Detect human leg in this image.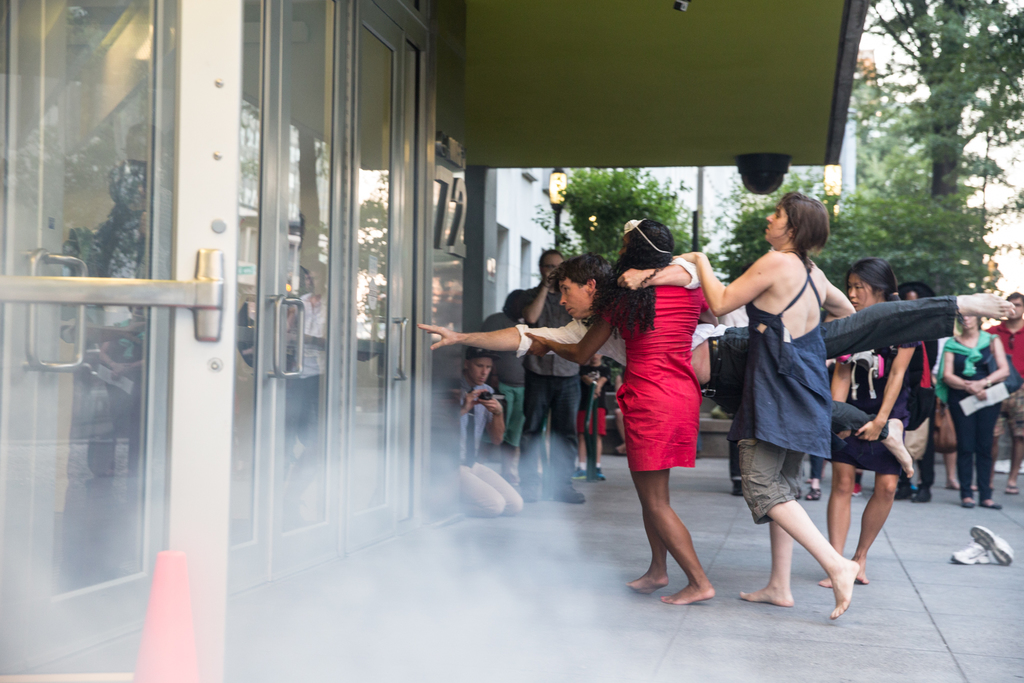
Detection: <bbox>950, 399, 975, 504</bbox>.
